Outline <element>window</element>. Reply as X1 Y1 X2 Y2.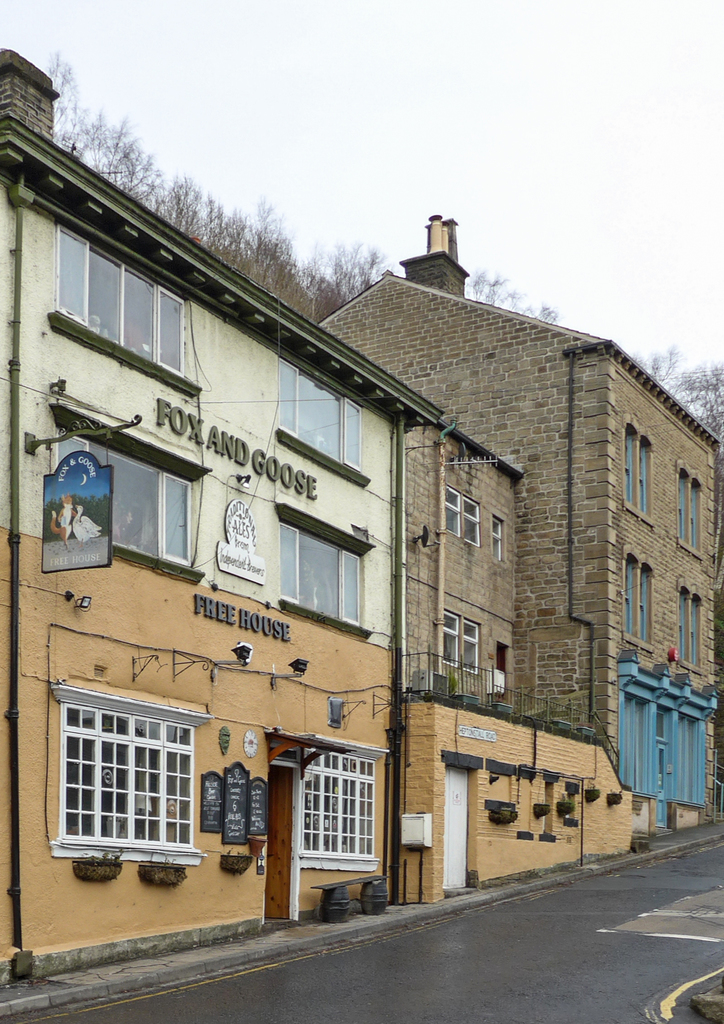
281 504 372 640.
